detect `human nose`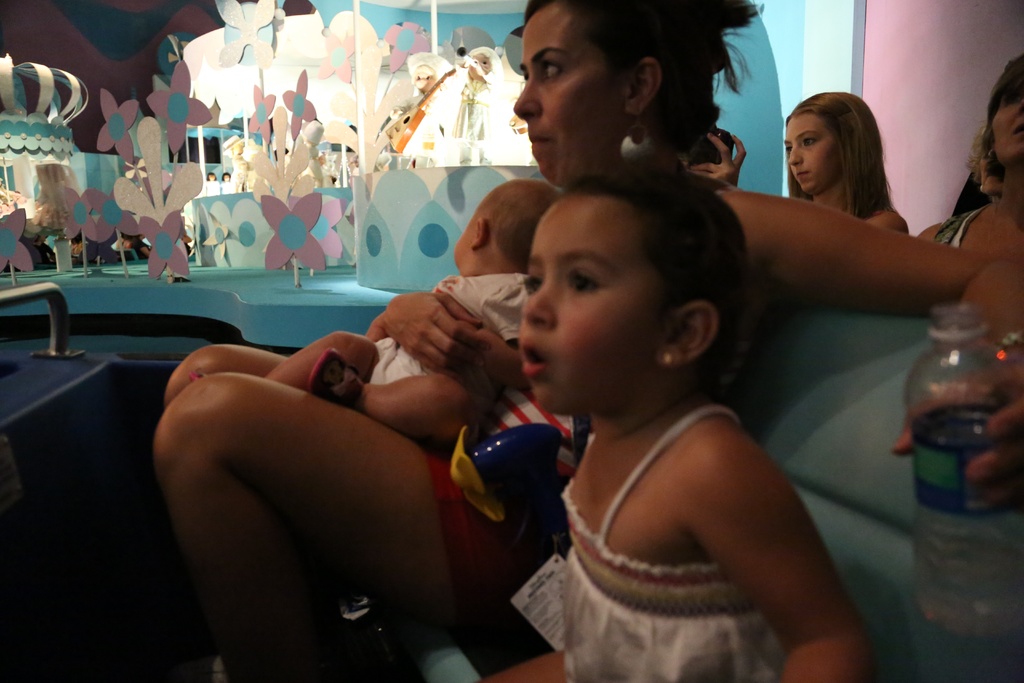
<box>524,274,554,327</box>
